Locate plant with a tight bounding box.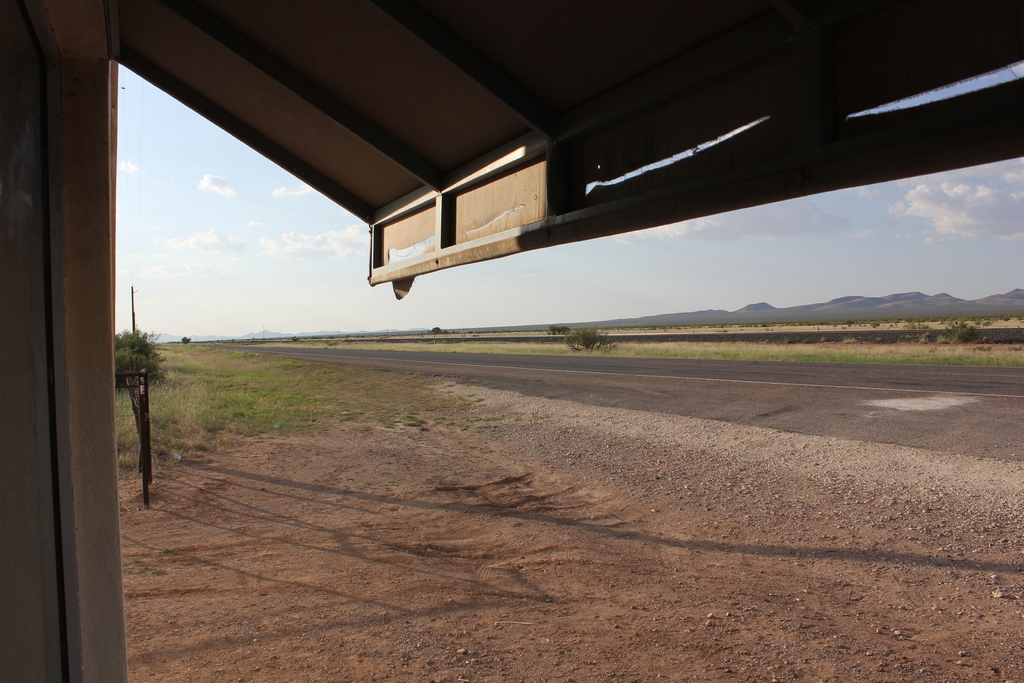
box=[551, 321, 567, 332].
